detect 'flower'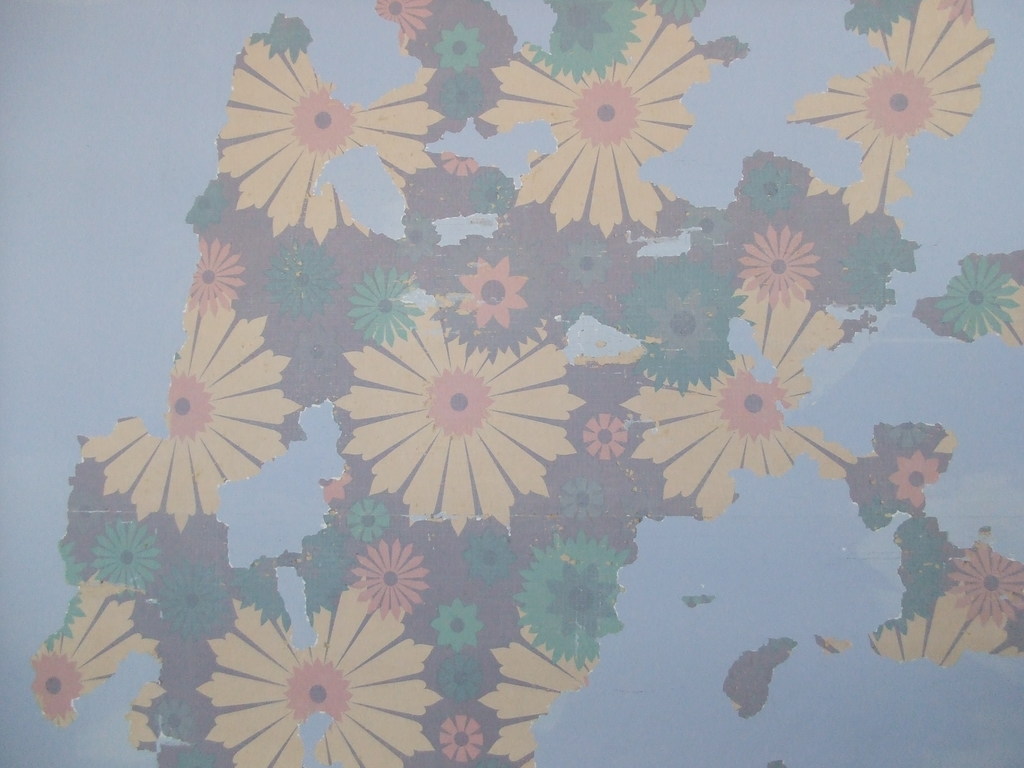
crop(349, 333, 561, 524)
